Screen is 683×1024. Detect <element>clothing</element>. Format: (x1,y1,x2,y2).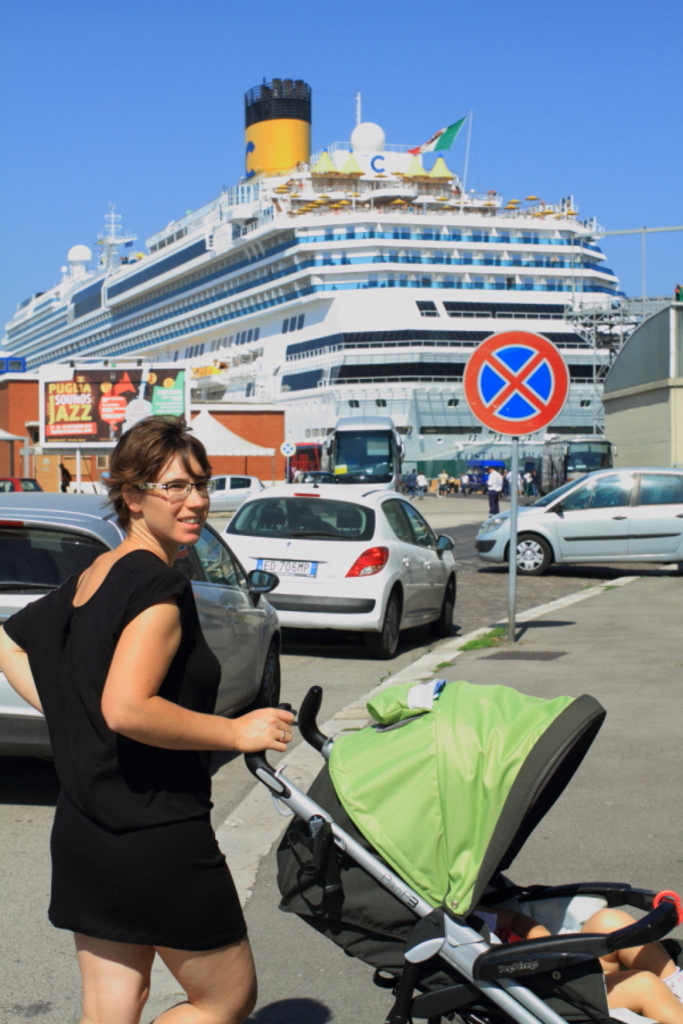
(487,468,507,515).
